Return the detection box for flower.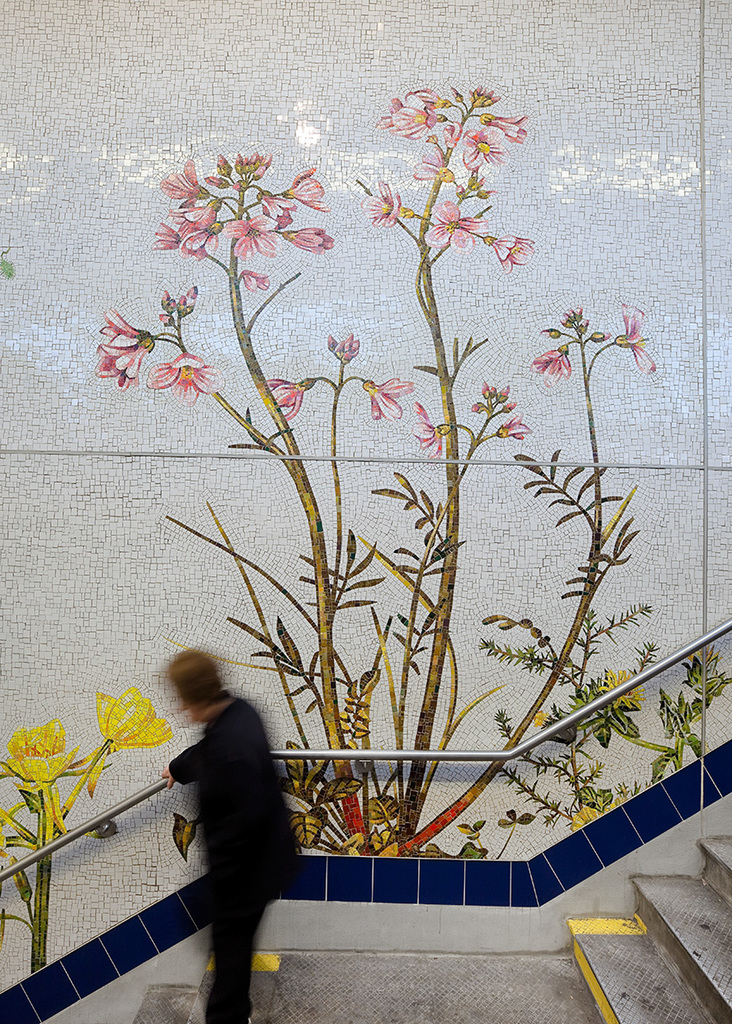
x1=478 y1=235 x2=543 y2=268.
